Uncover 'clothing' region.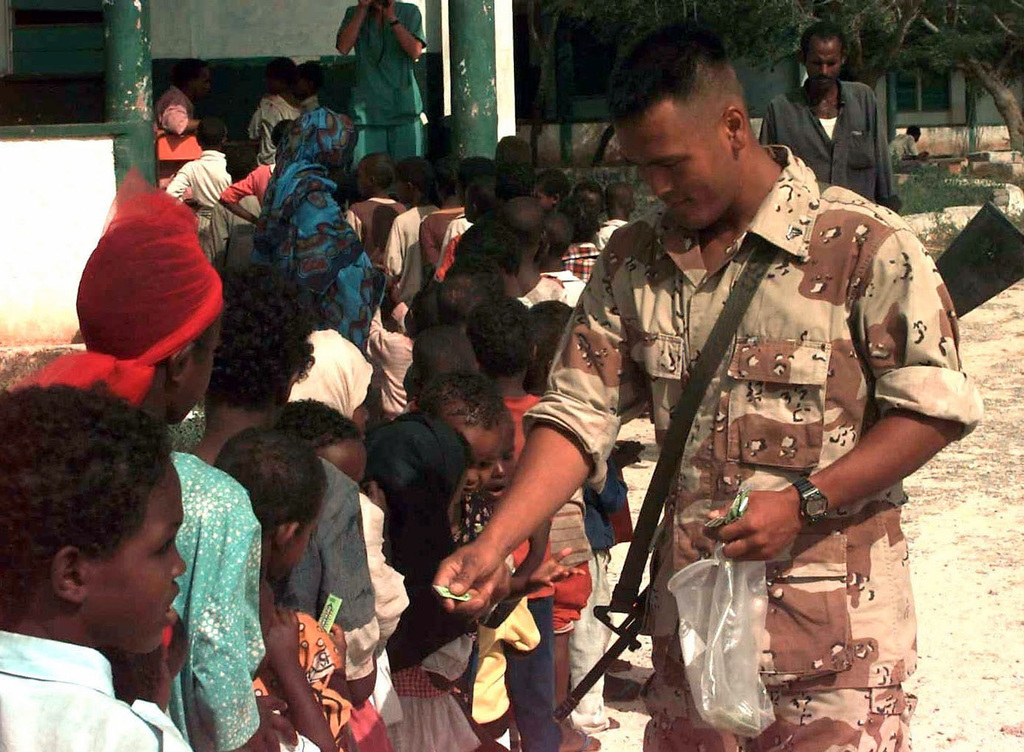
Uncovered: (248,111,379,350).
